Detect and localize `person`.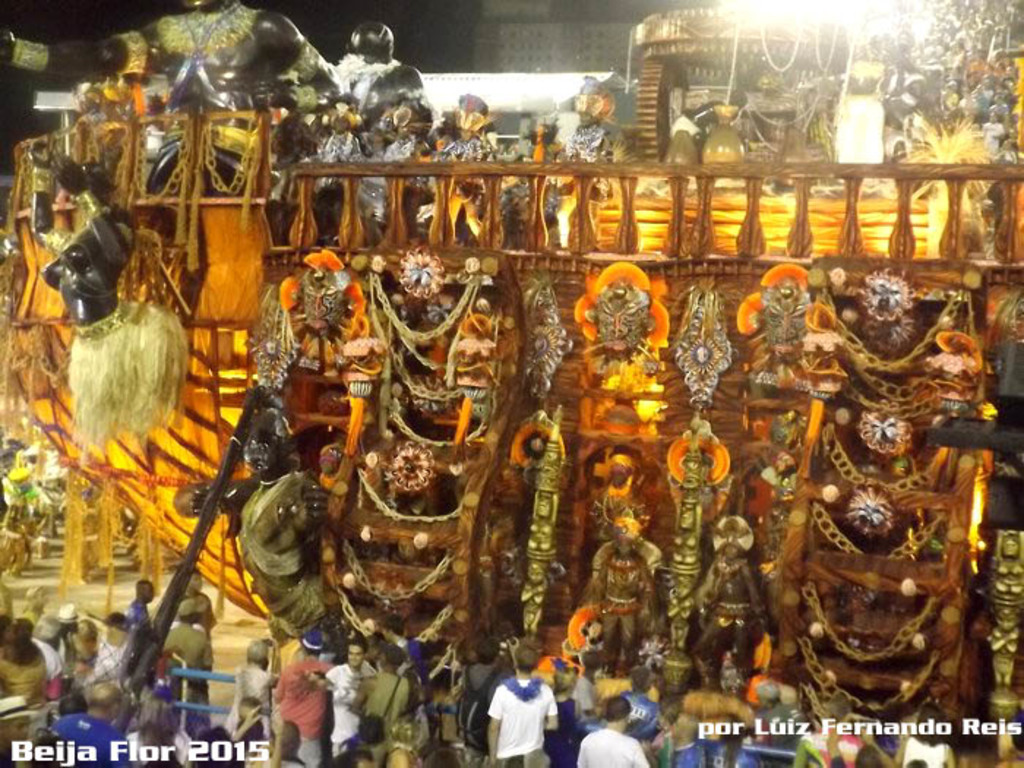
Localized at 28 143 127 338.
